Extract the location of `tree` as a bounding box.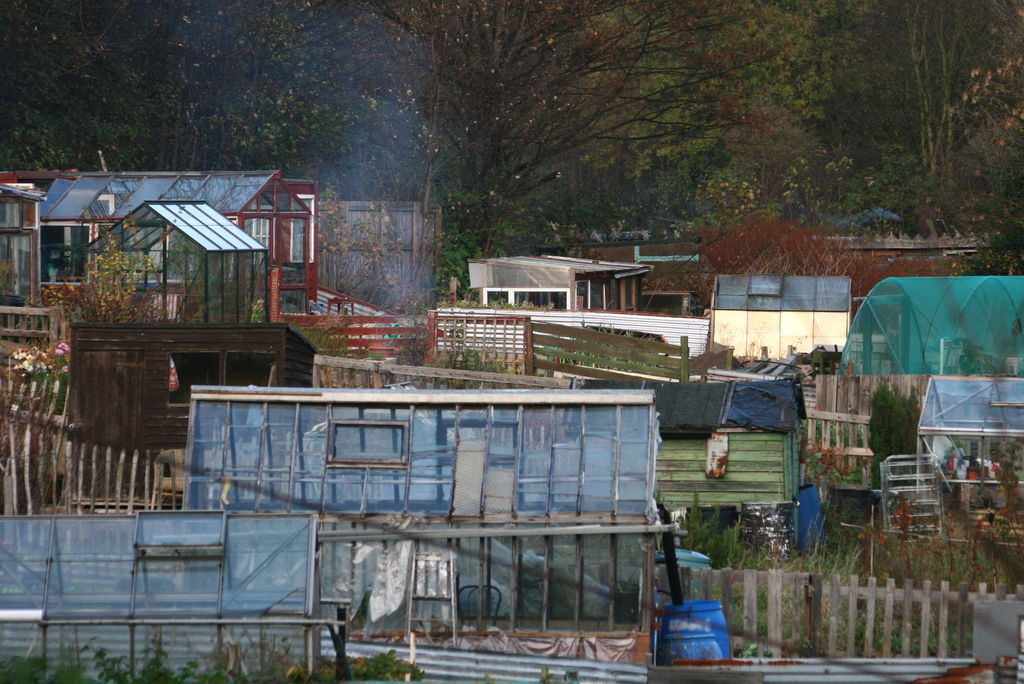
bbox=[691, 217, 948, 326].
